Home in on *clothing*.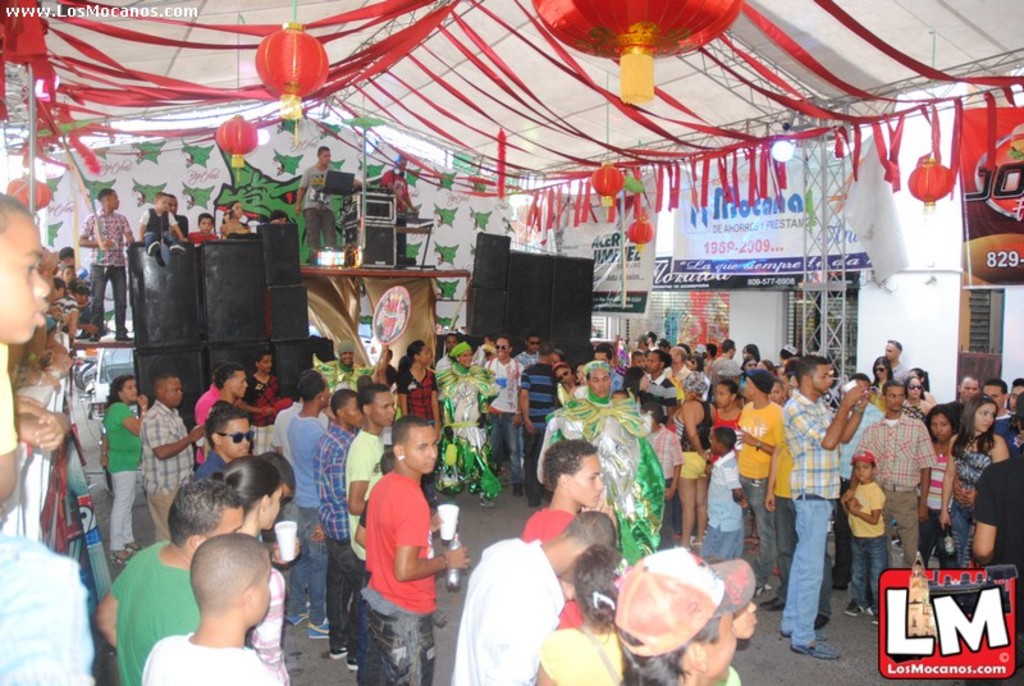
Homed in at crop(133, 394, 209, 543).
